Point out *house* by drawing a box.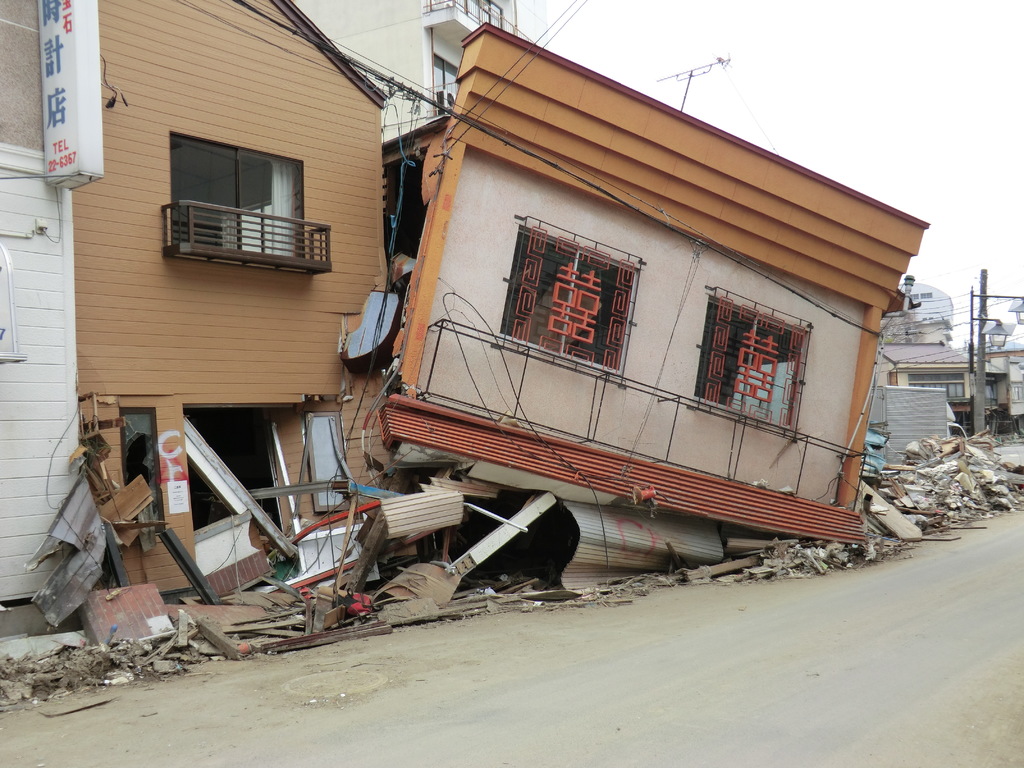
0 0 394 607.
